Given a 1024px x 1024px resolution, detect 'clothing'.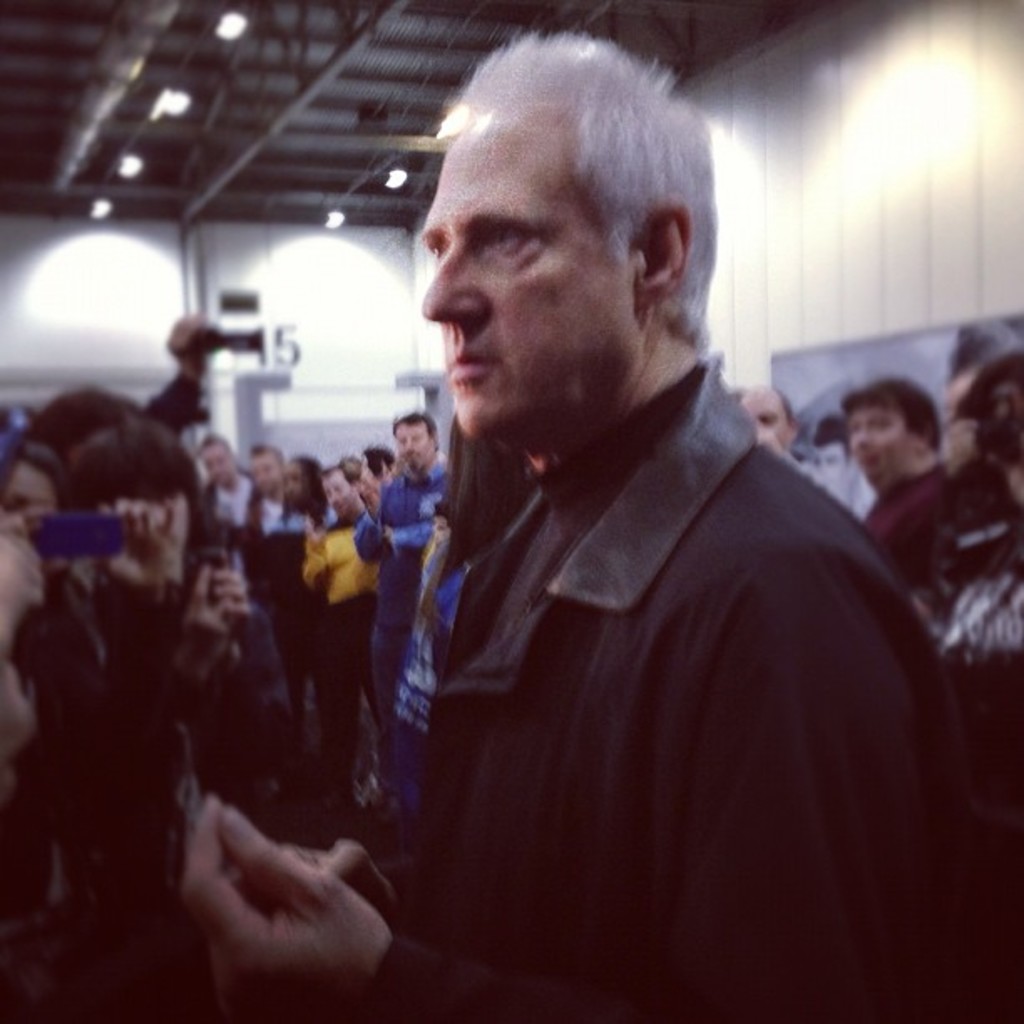
bbox(204, 475, 251, 547).
